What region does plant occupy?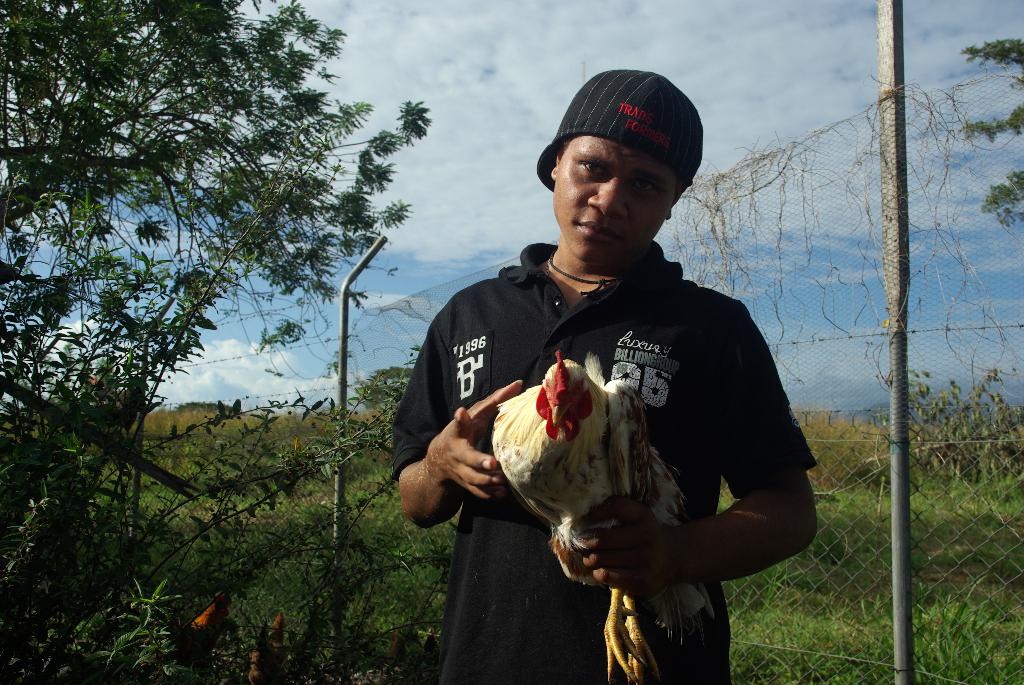
bbox(956, 33, 1023, 231).
